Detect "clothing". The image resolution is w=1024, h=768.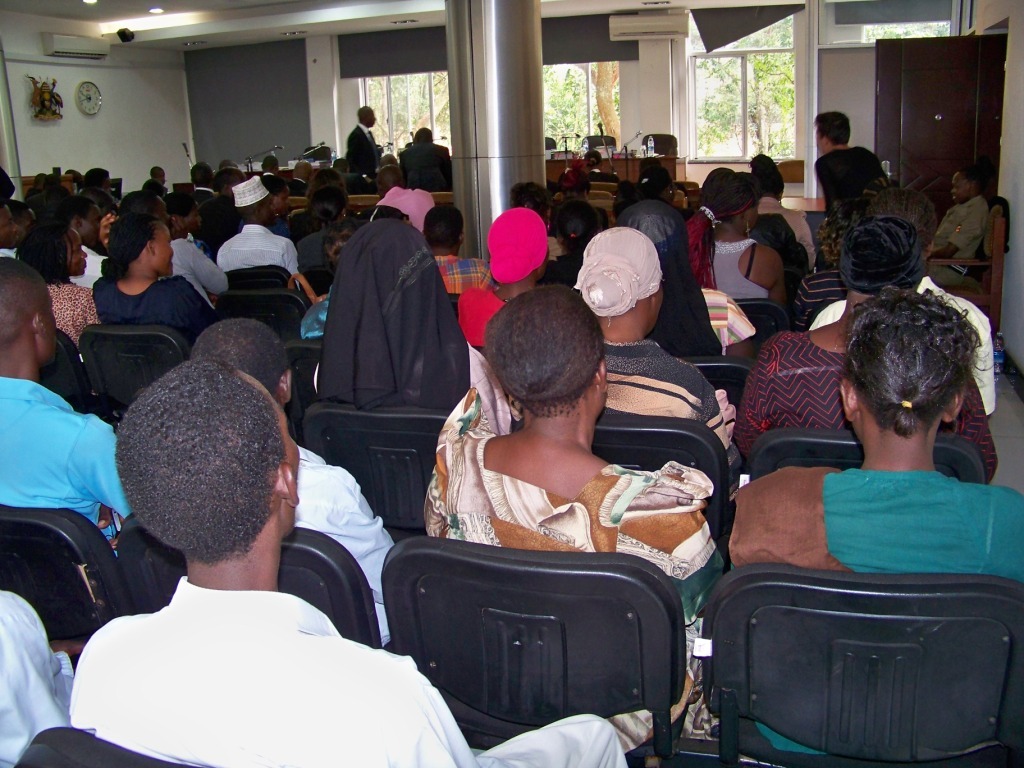
<bbox>309, 361, 514, 439</bbox>.
